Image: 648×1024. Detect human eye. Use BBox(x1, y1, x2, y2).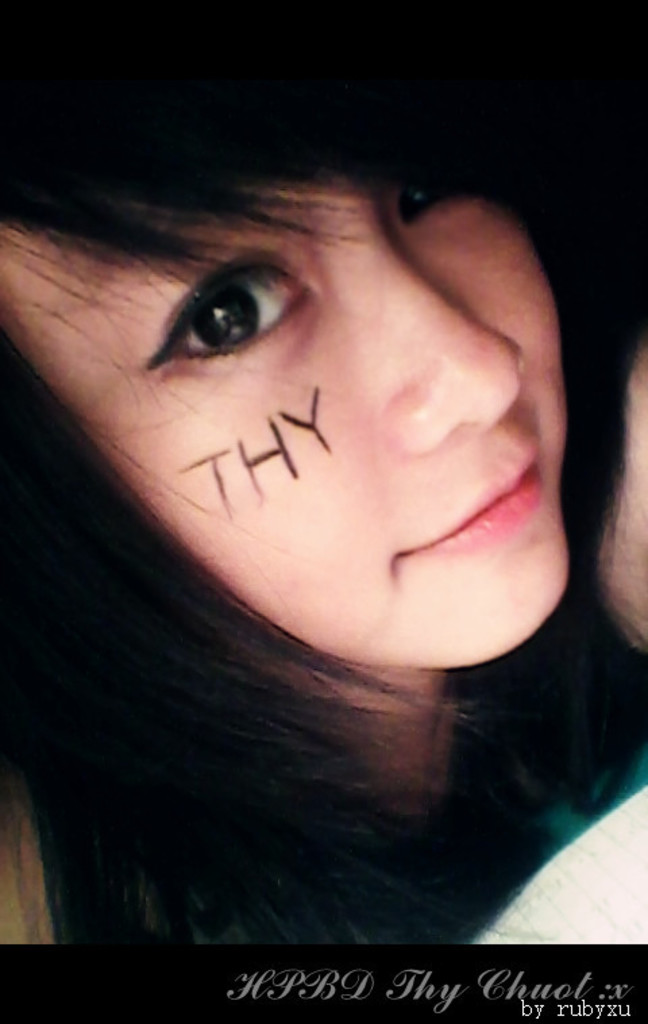
BBox(397, 177, 466, 231).
